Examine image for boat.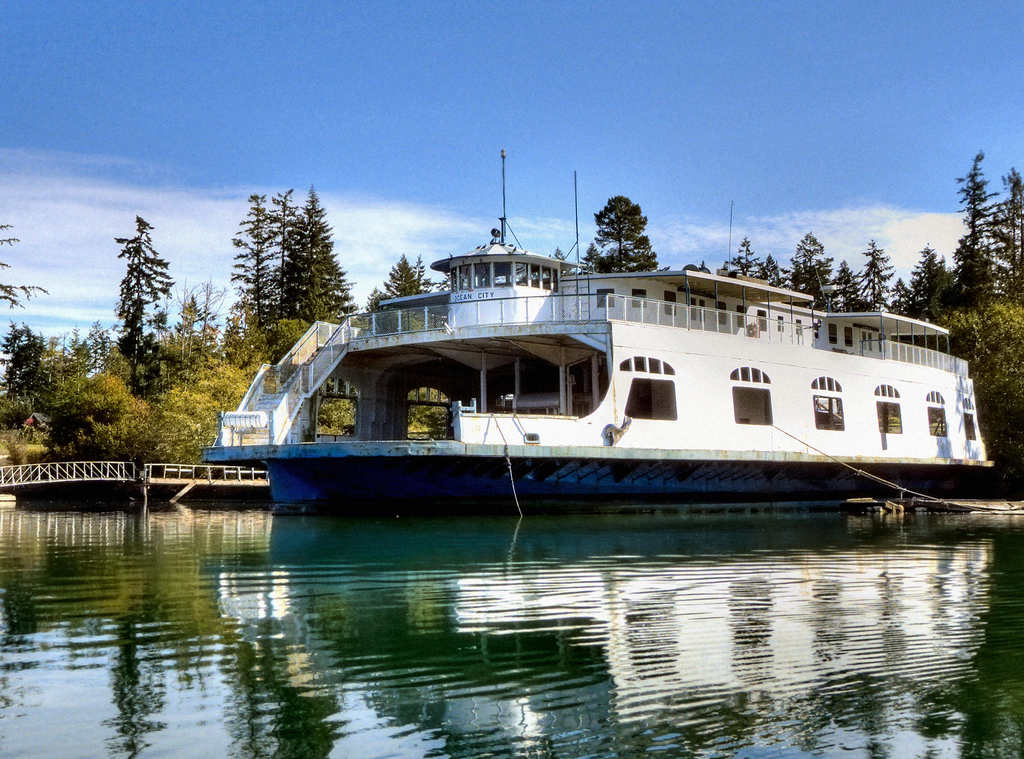
Examination result: l=186, t=171, r=1002, b=528.
